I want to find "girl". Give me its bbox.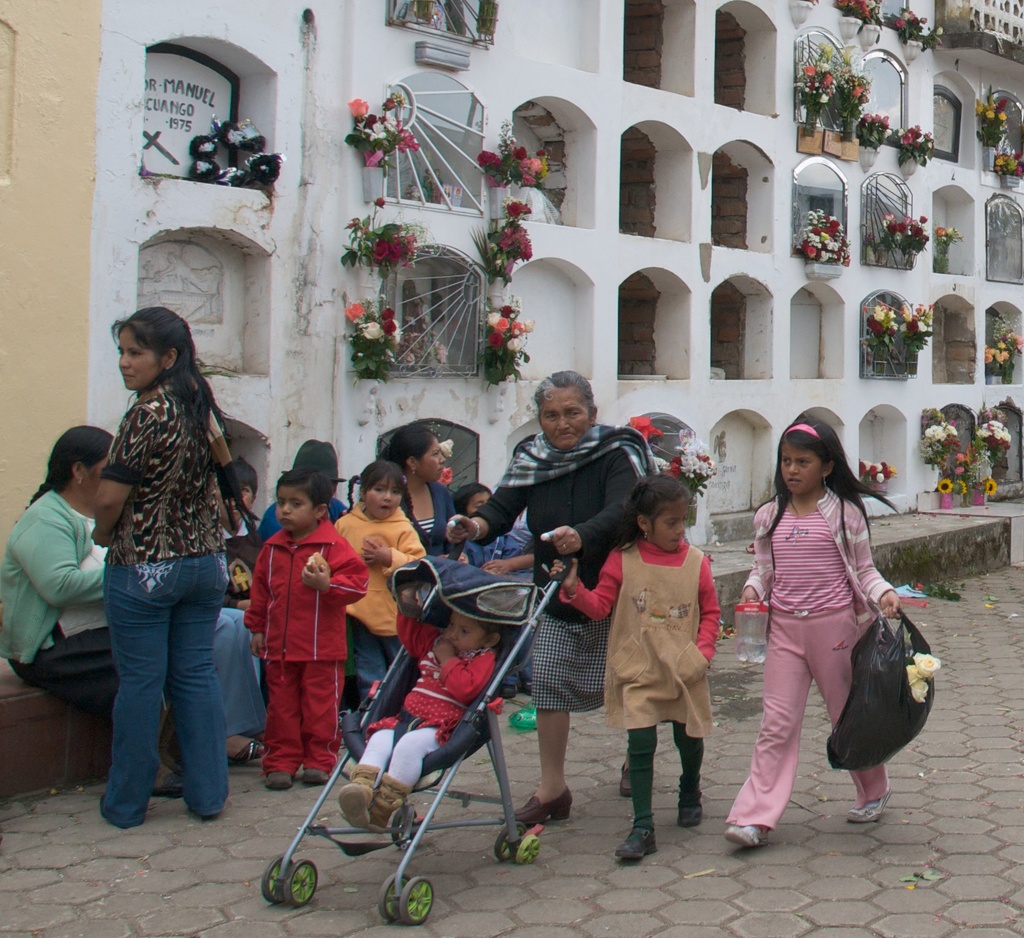
left=331, top=458, right=426, bottom=699.
